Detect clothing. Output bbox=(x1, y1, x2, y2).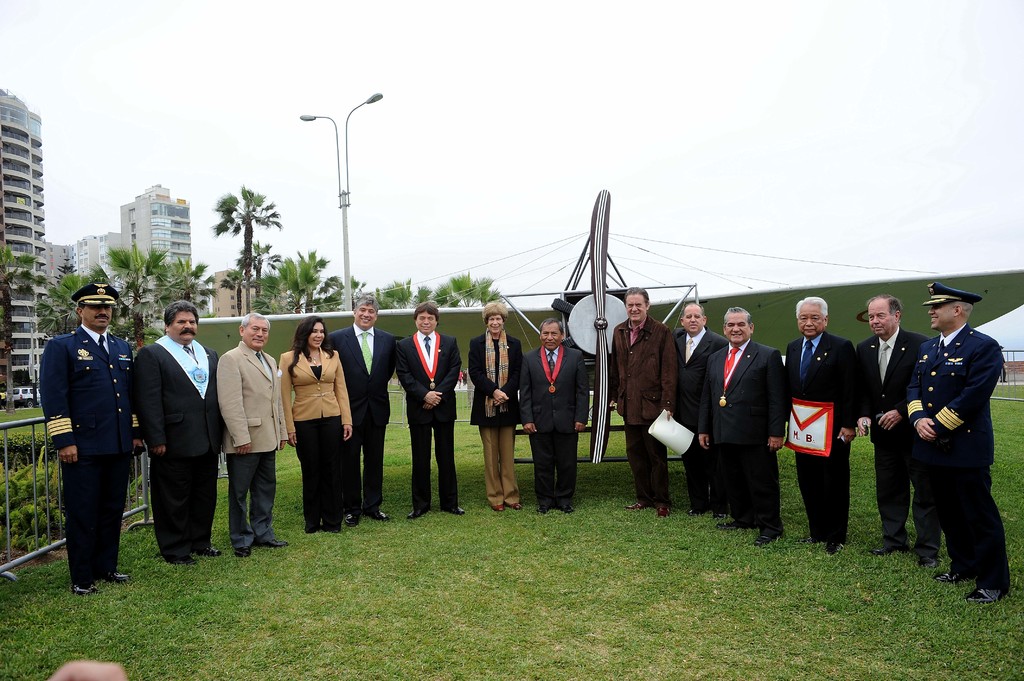
bbox=(228, 463, 276, 548).
